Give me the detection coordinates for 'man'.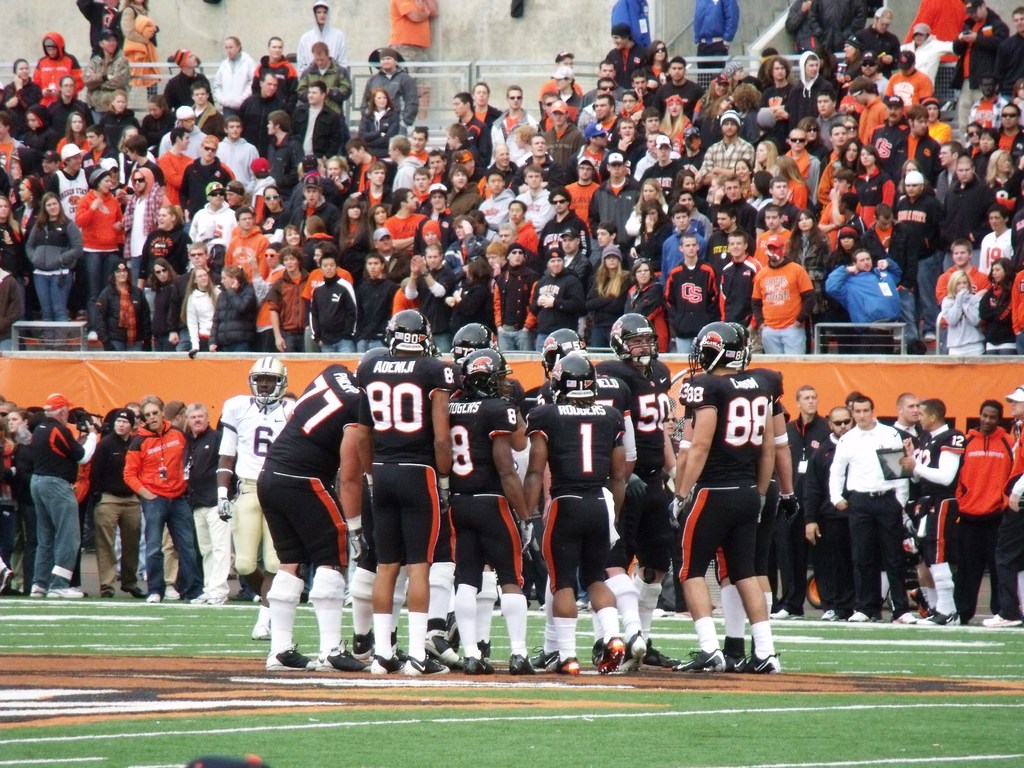
BBox(808, 90, 843, 141).
